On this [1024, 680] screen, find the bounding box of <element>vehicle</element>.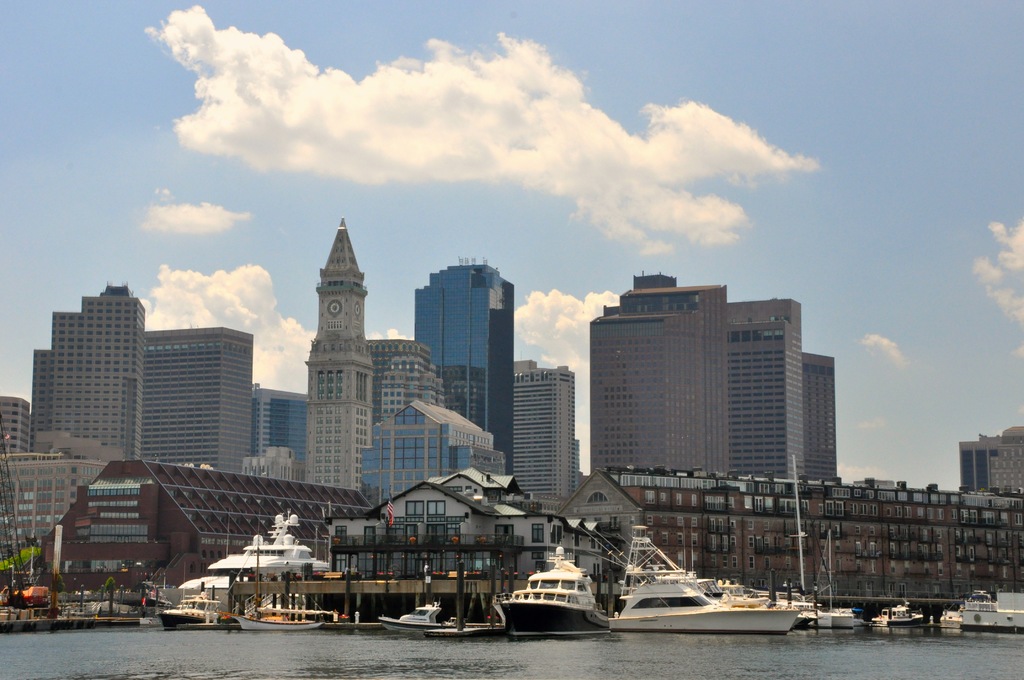
Bounding box: detection(602, 524, 802, 636).
